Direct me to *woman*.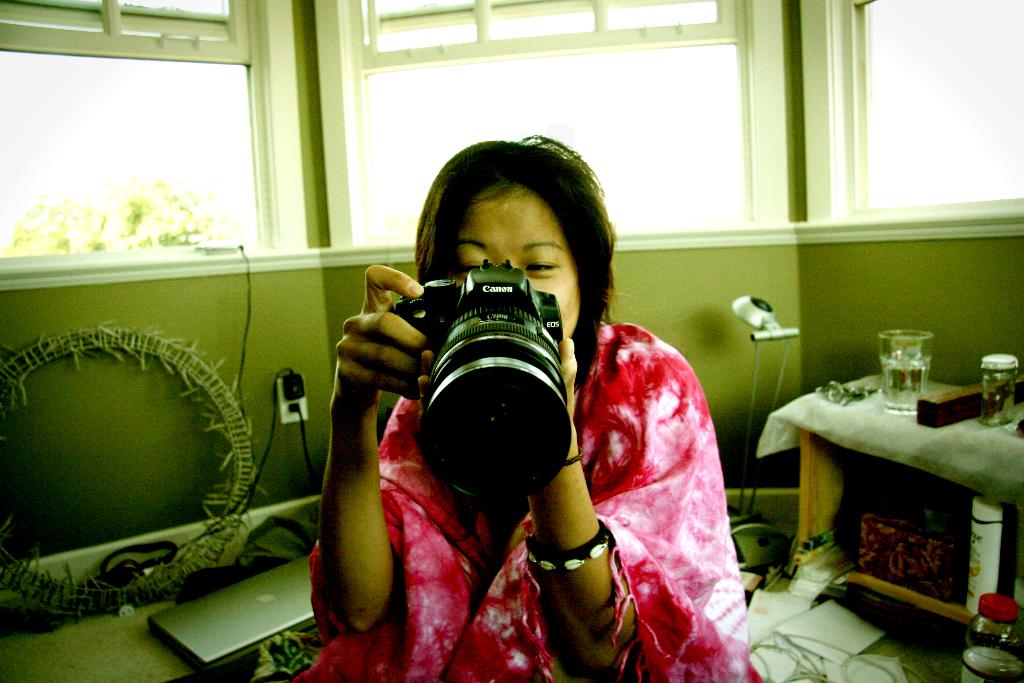
Direction: (328, 146, 721, 673).
